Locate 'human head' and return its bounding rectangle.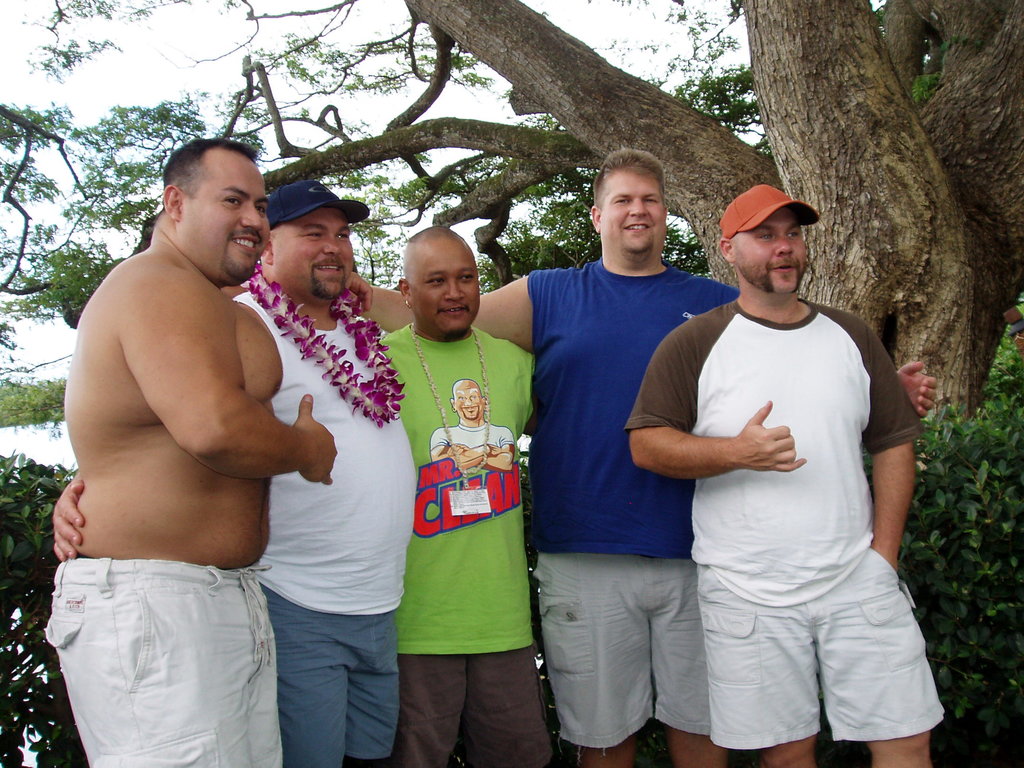
box(720, 184, 819, 295).
